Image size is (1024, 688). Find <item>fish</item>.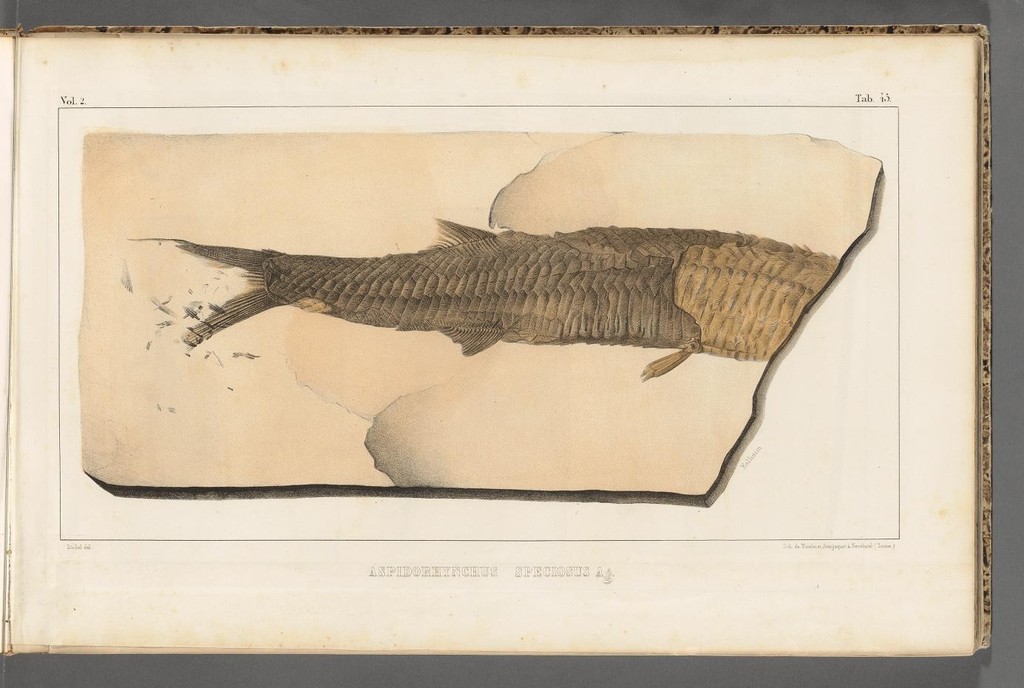
117 162 862 414.
